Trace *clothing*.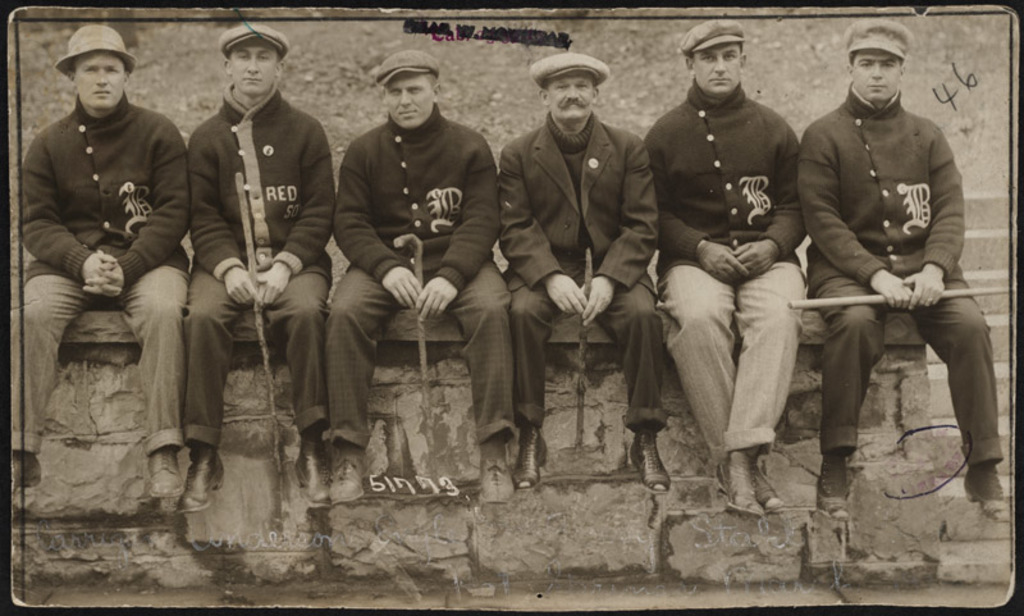
Traced to (14, 32, 191, 503).
